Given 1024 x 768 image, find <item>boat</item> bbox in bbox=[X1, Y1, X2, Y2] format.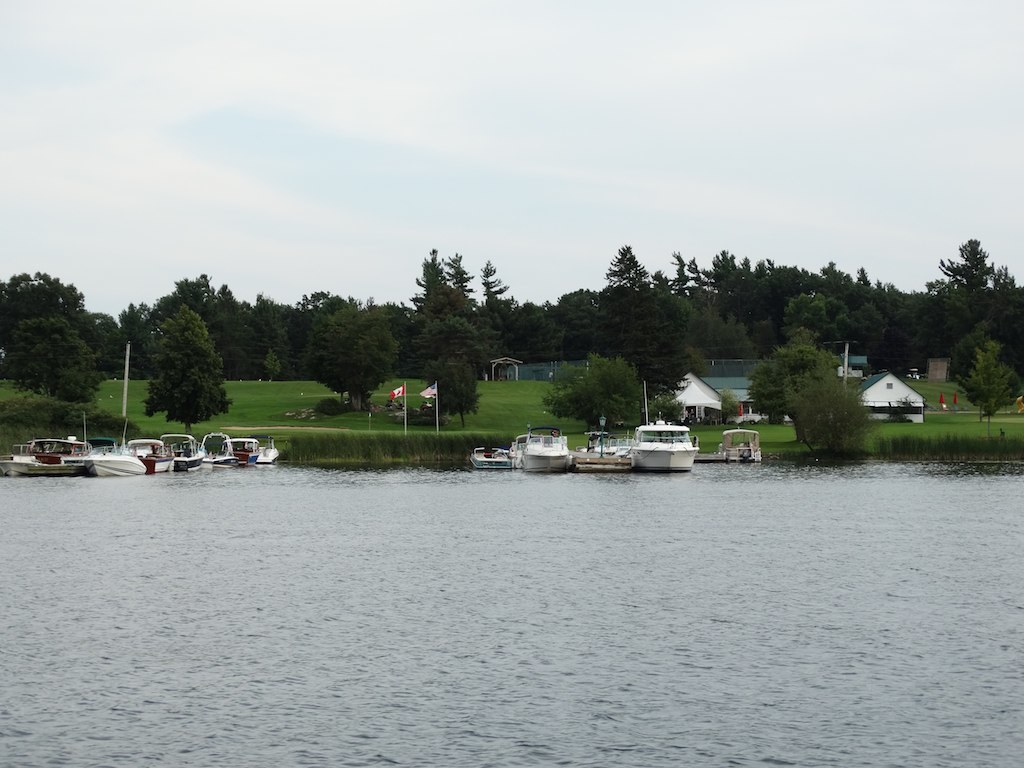
bbox=[85, 428, 120, 456].
